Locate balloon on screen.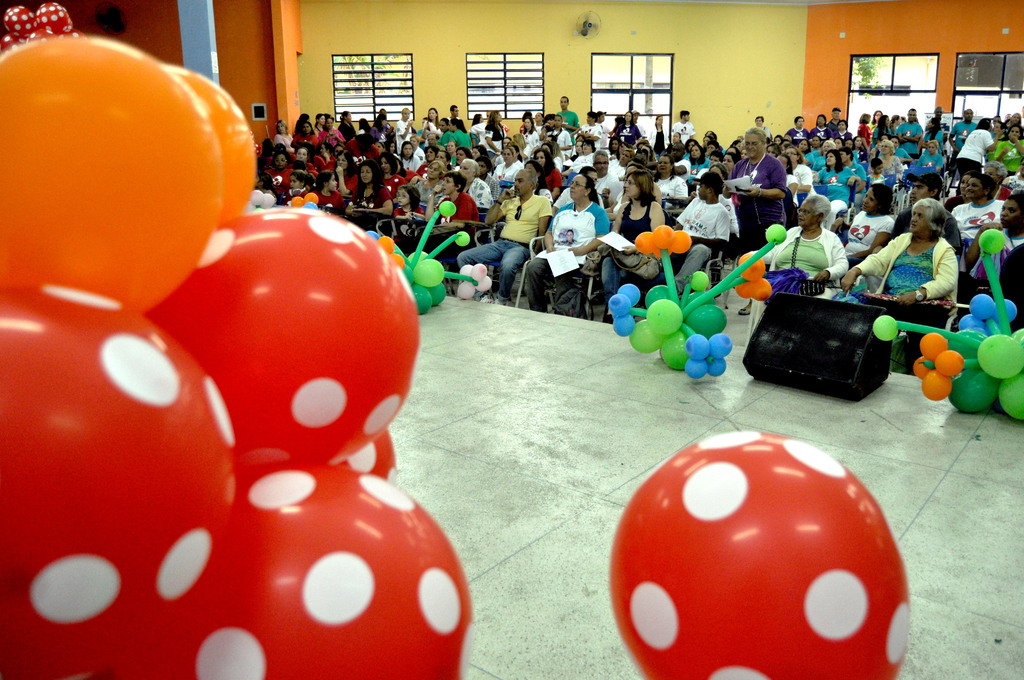
On screen at [x1=956, y1=313, x2=980, y2=330].
